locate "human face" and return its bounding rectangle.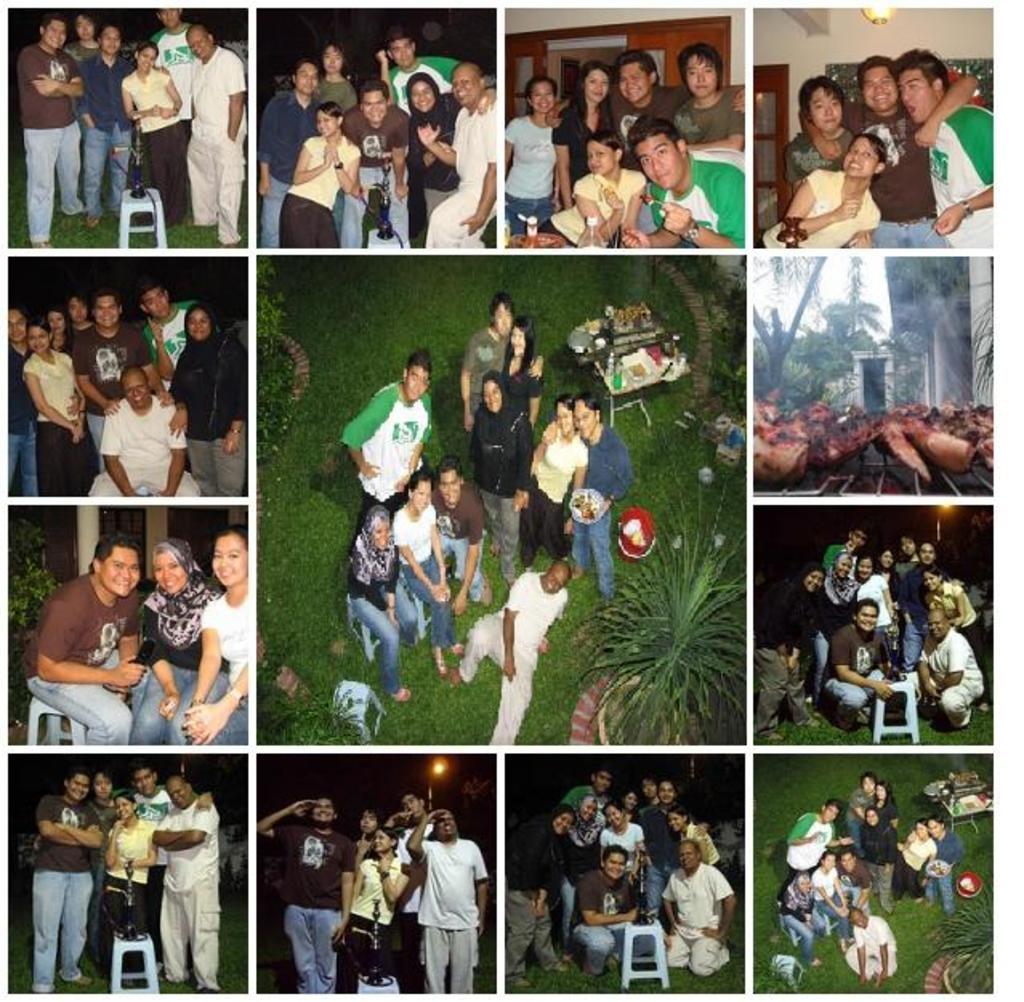
Rect(327, 46, 337, 74).
